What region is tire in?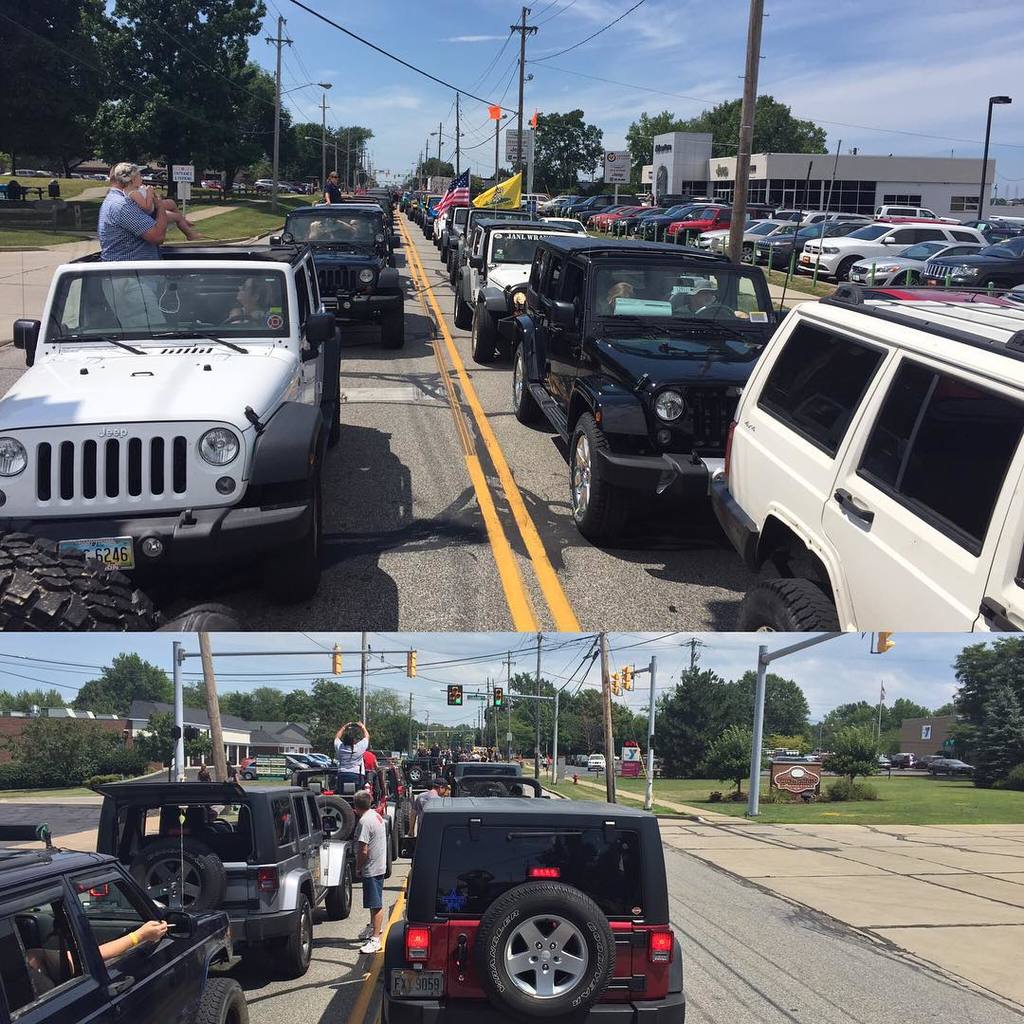
Rect(383, 836, 390, 873).
